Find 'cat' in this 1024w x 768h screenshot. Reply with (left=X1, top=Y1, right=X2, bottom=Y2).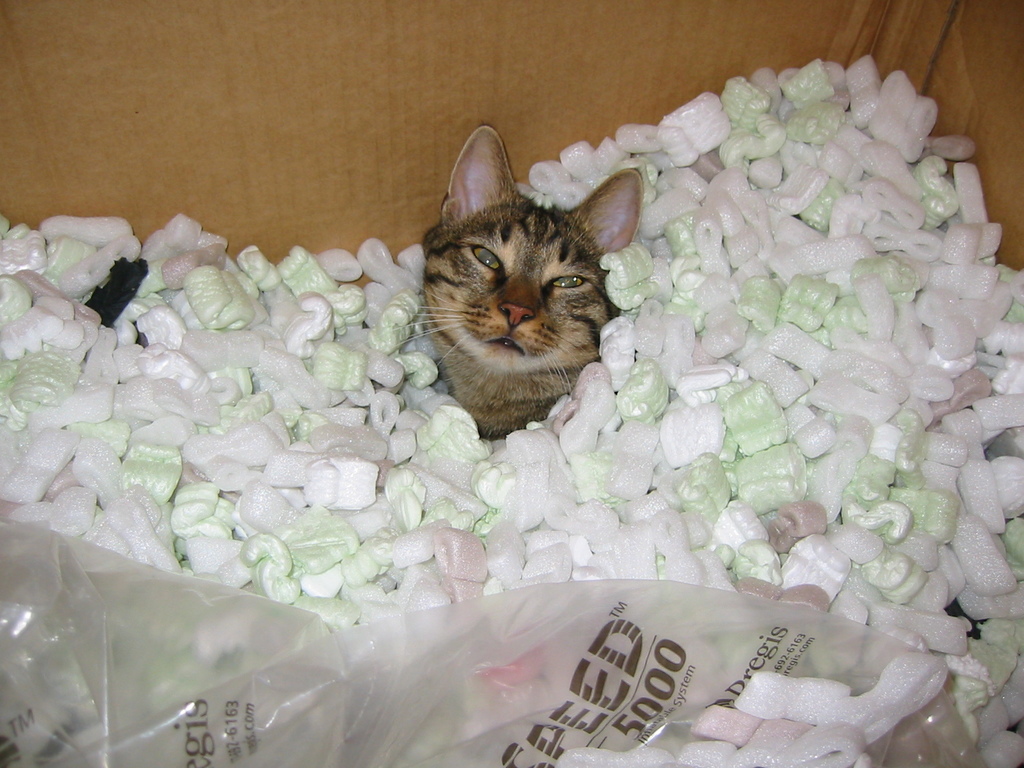
(left=410, top=116, right=649, bottom=443).
